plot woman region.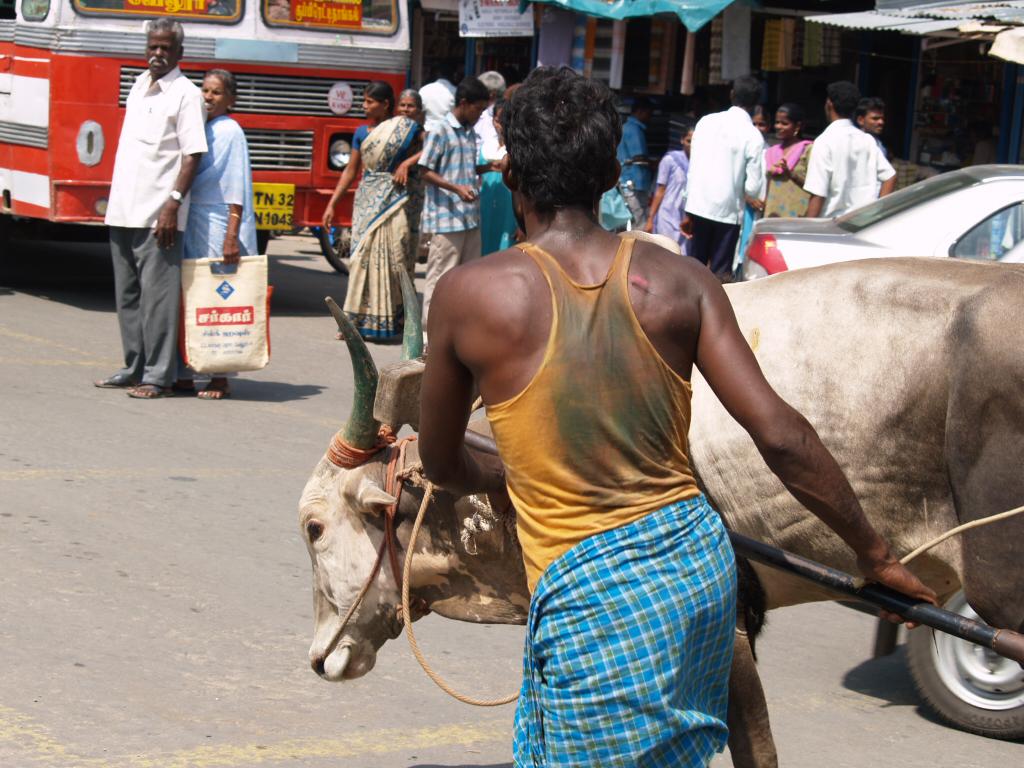
Plotted at (left=317, top=79, right=427, bottom=339).
